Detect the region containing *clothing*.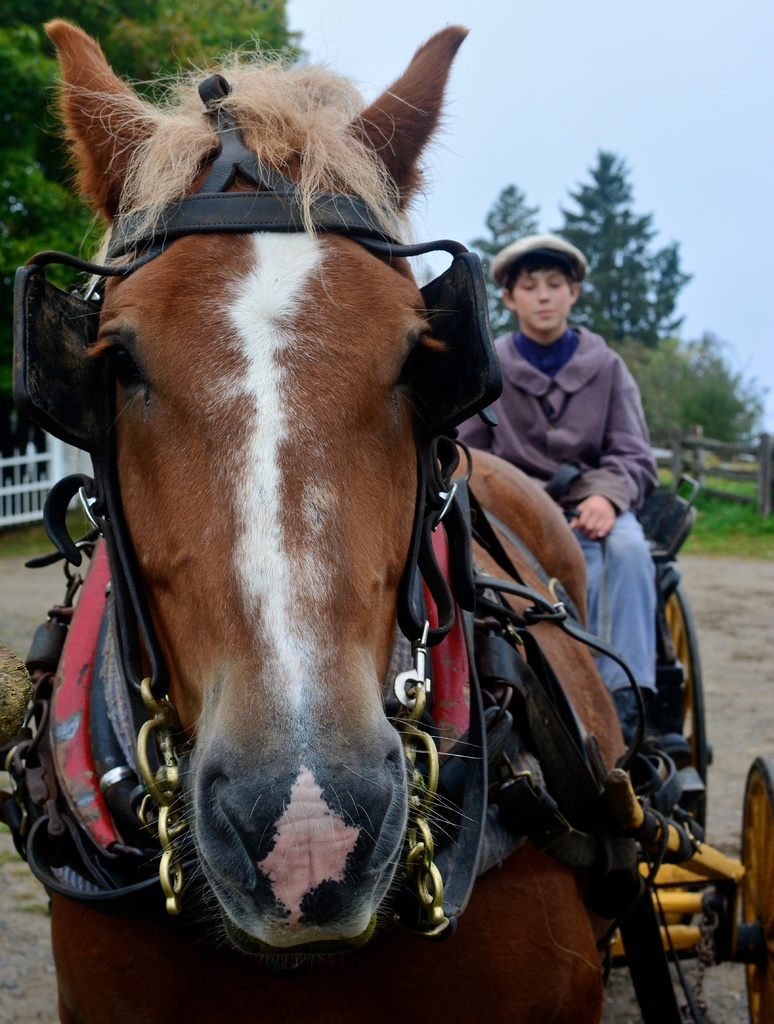
455 326 661 685.
